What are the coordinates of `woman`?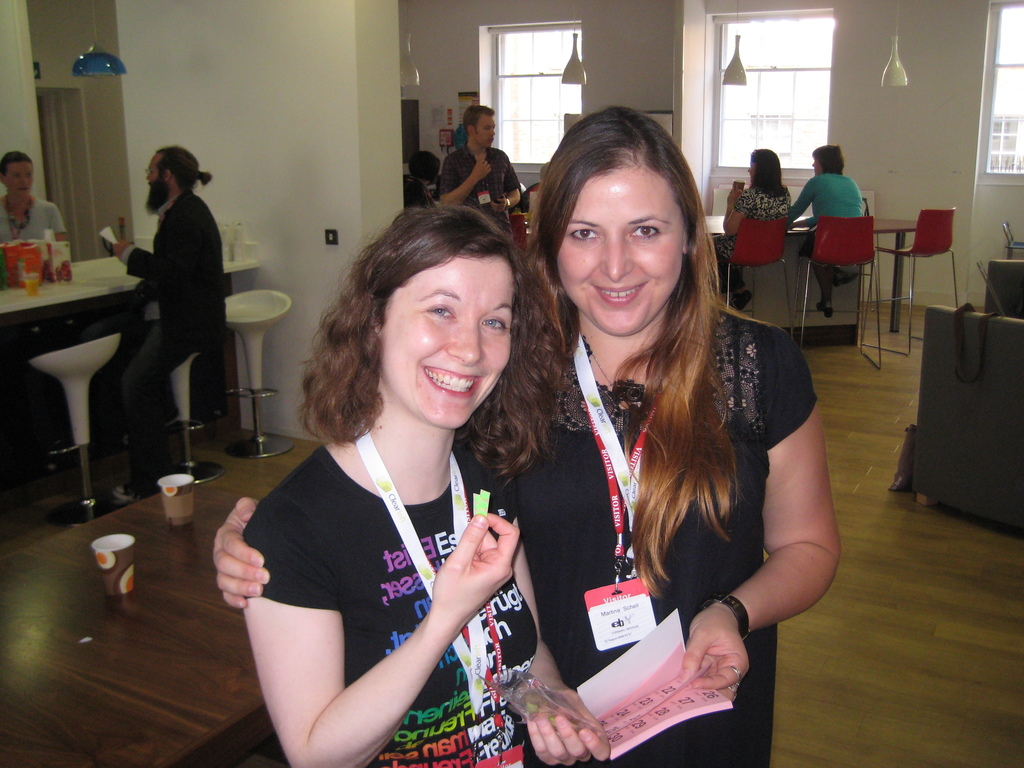
detection(712, 146, 788, 310).
